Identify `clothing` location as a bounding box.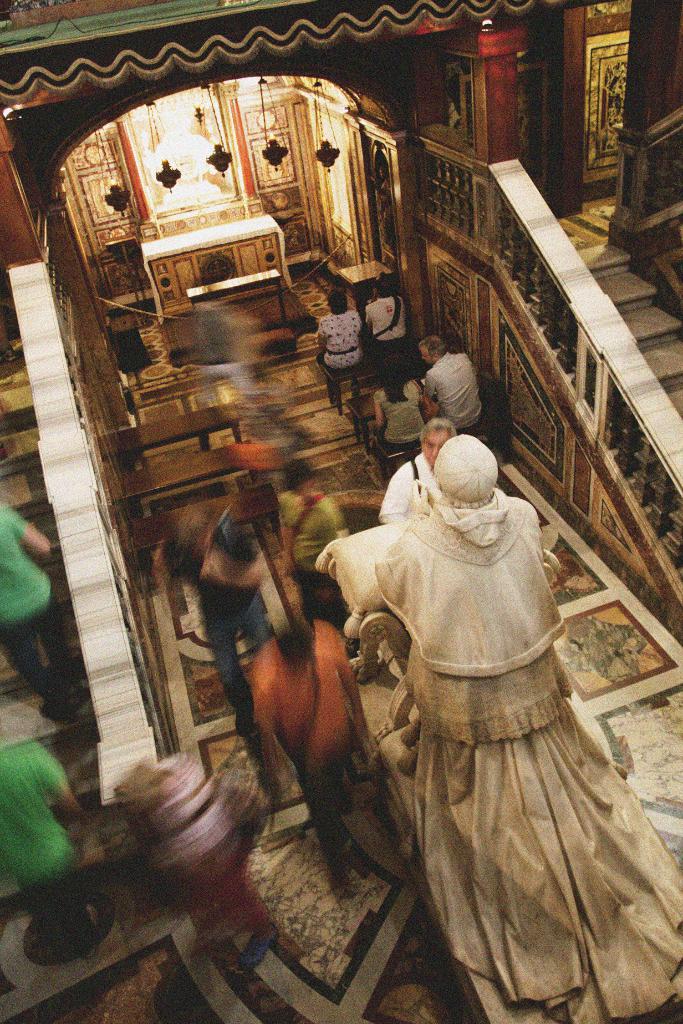
[251,641,354,852].
